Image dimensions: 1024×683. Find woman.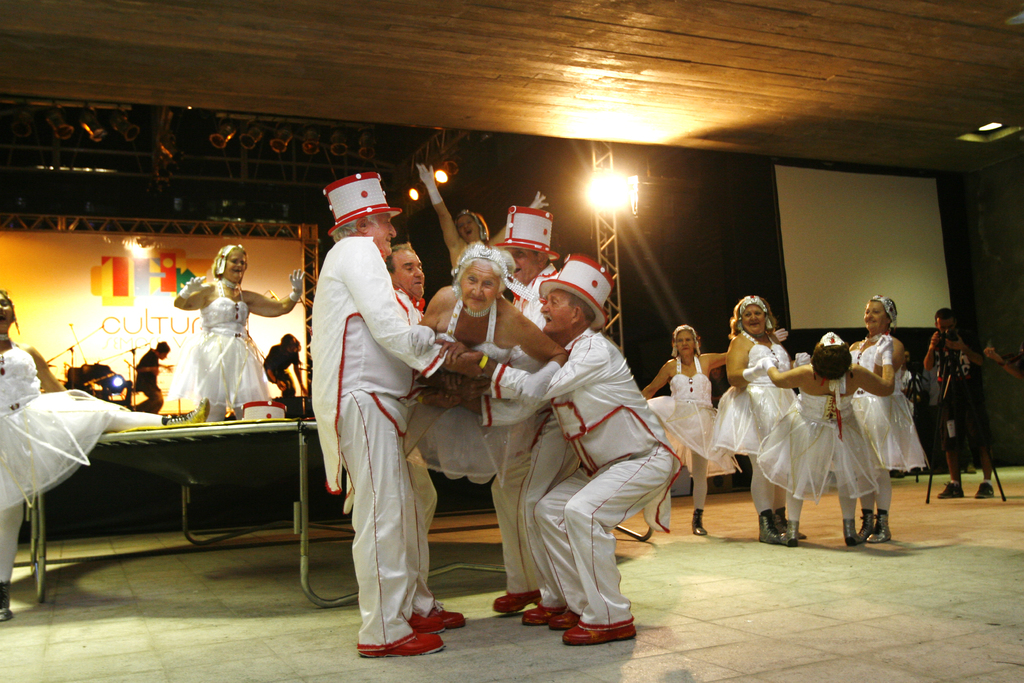
x1=849, y1=292, x2=928, y2=542.
